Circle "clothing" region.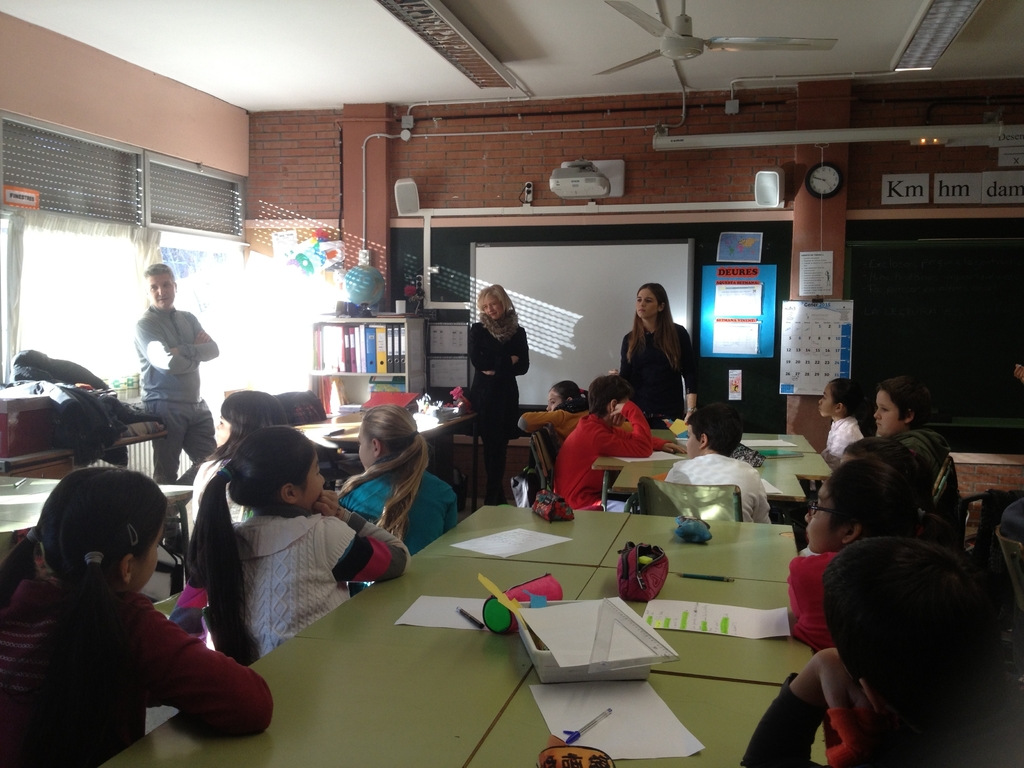
Region: box=[666, 452, 773, 522].
